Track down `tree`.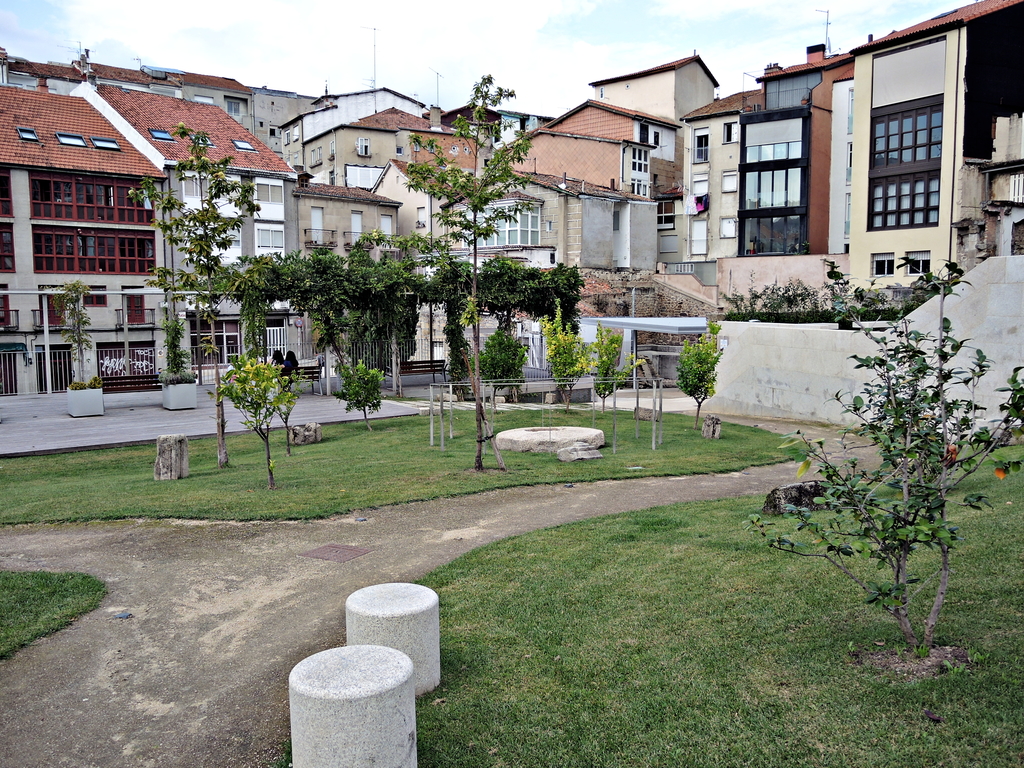
Tracked to [x1=126, y1=122, x2=264, y2=468].
